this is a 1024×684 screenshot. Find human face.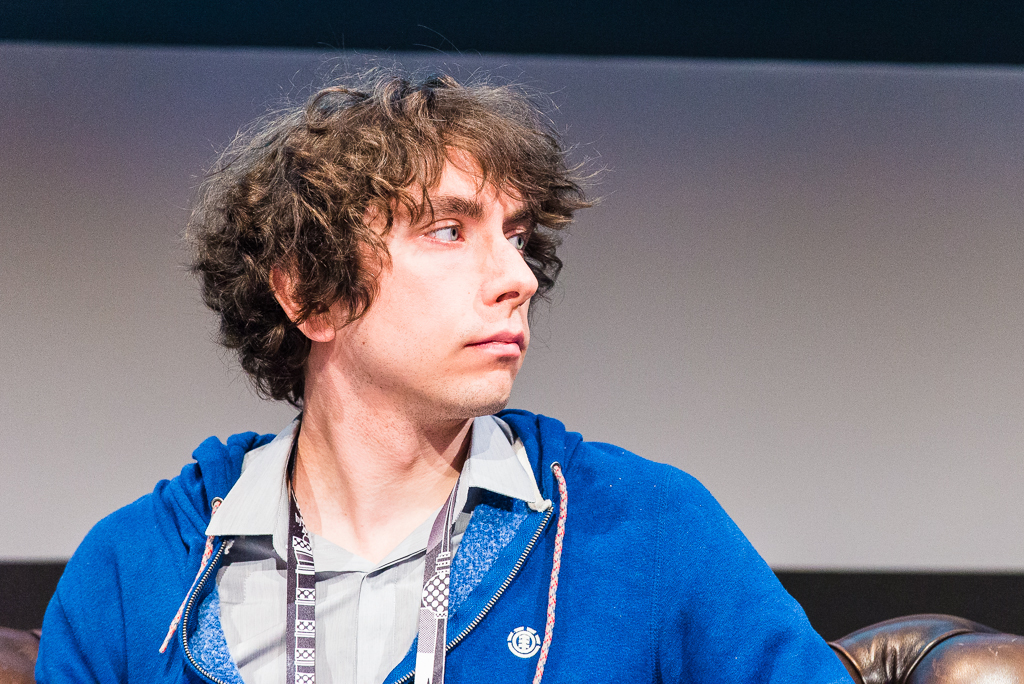
Bounding box: [338,140,539,415].
